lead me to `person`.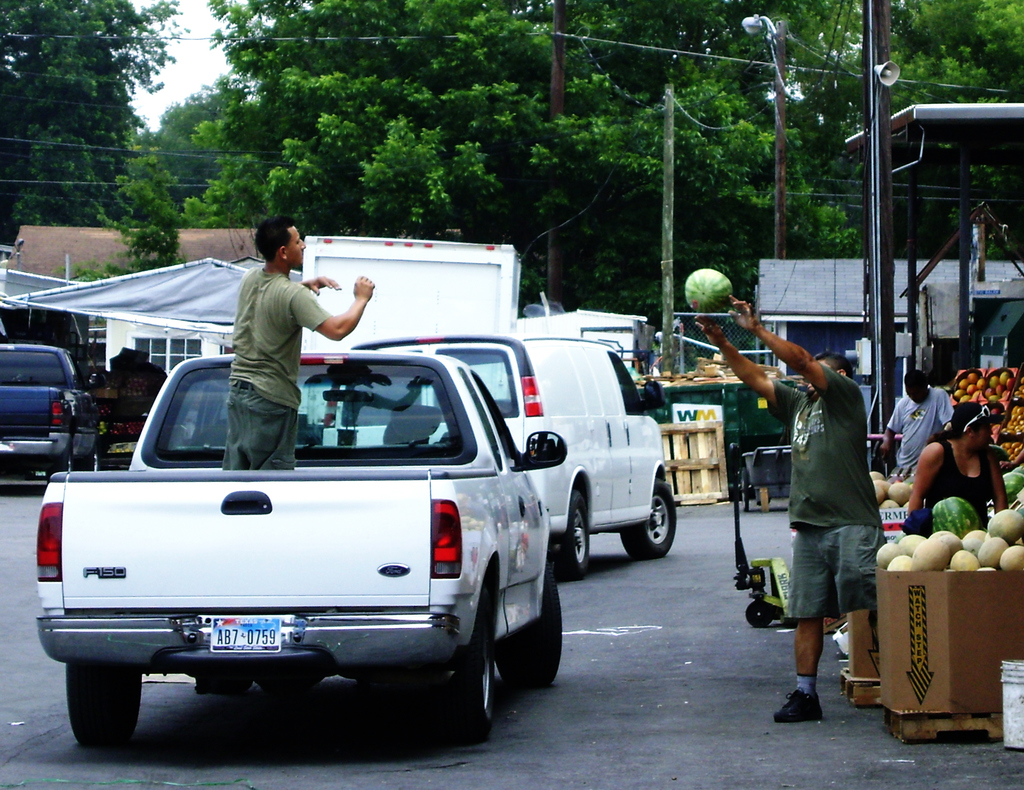
Lead to (883, 369, 956, 461).
